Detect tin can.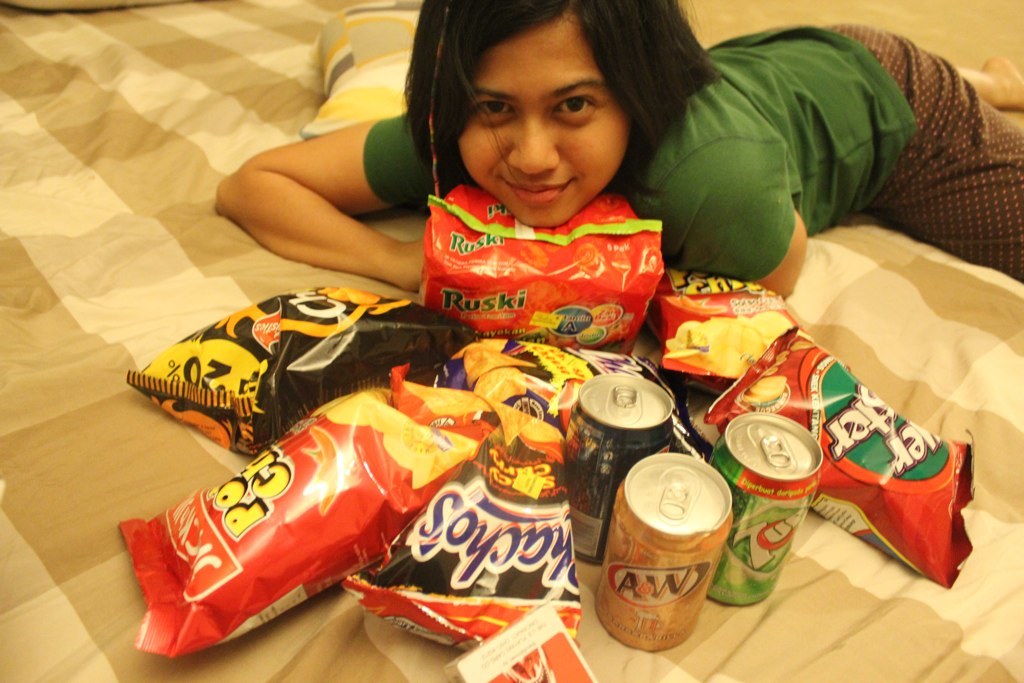
Detected at (706,411,825,607).
